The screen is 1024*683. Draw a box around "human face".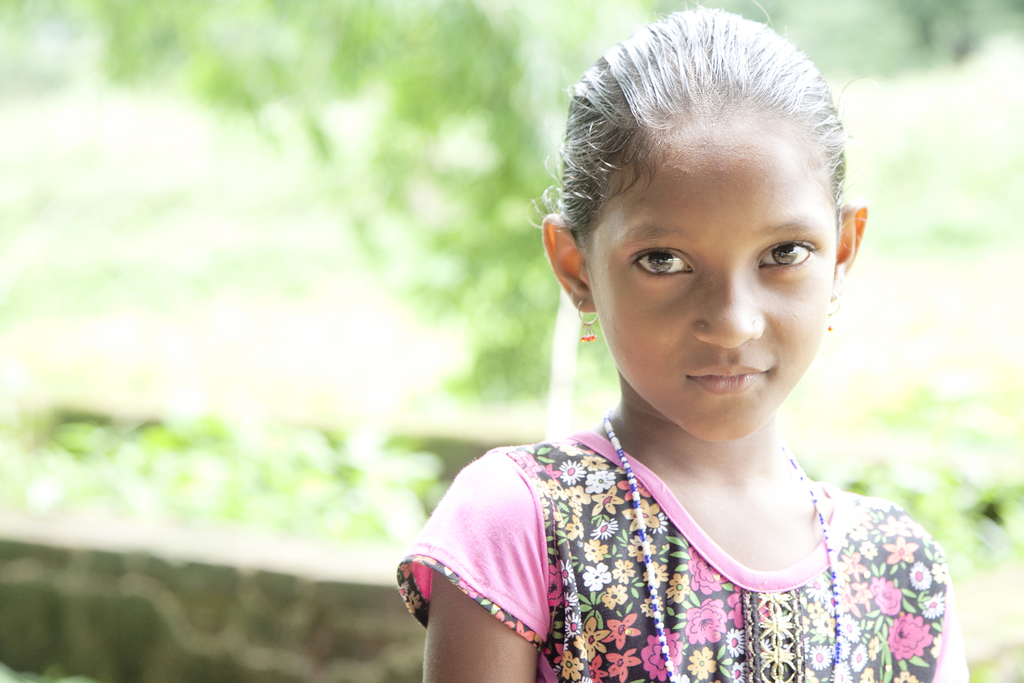
x1=583, y1=115, x2=843, y2=445.
